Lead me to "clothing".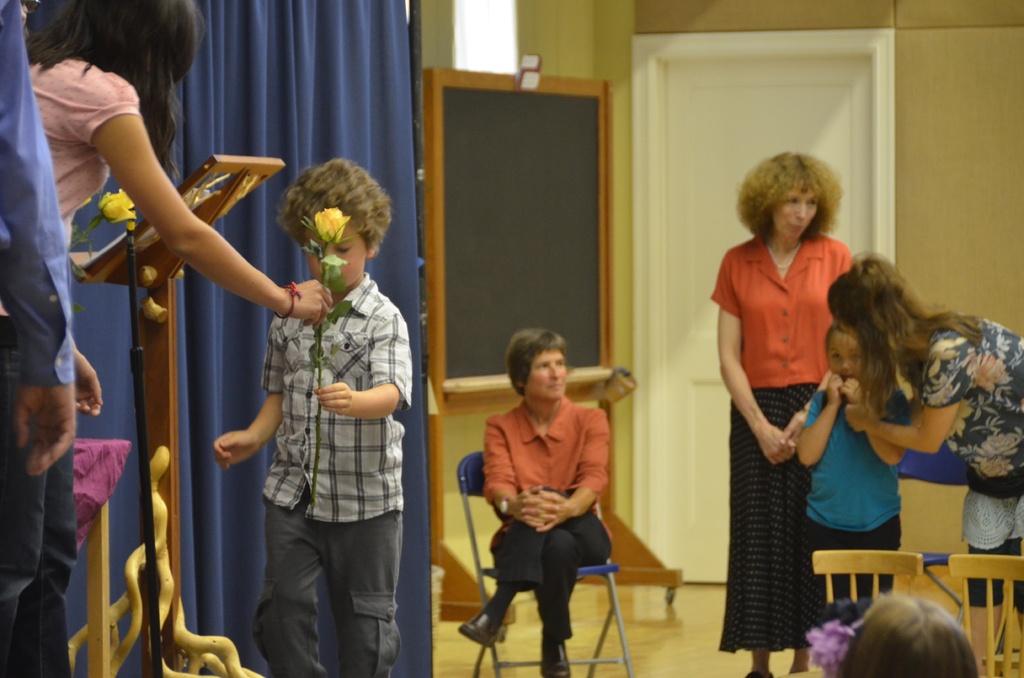
Lead to bbox=[796, 386, 904, 616].
